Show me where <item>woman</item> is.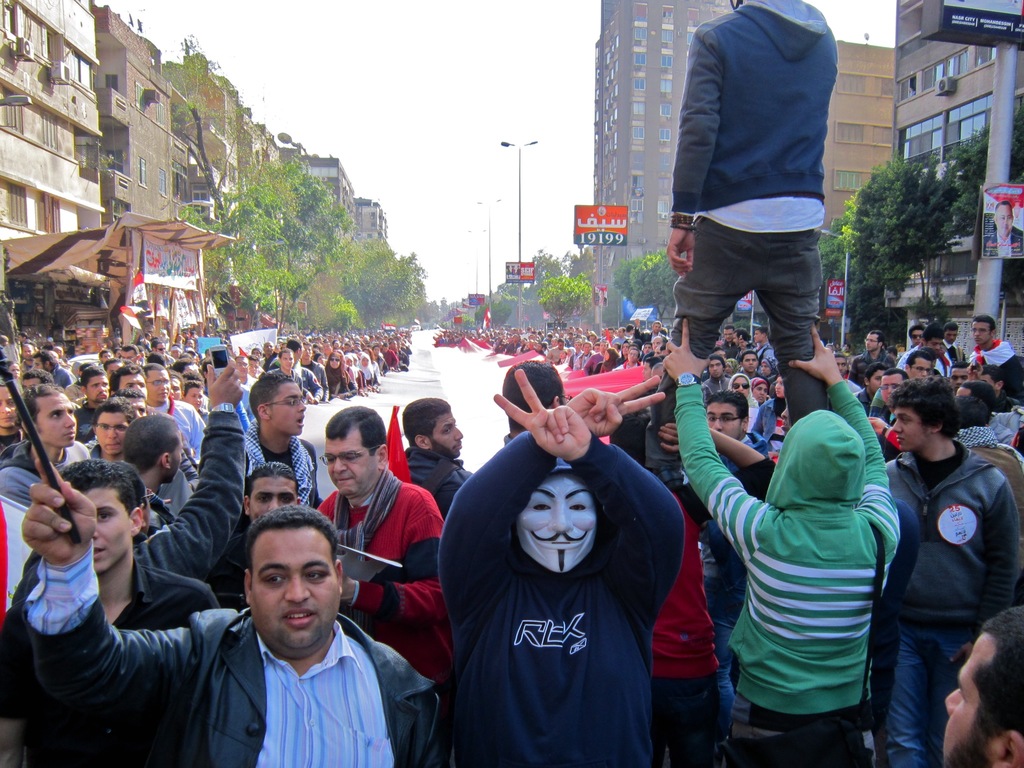
<item>woman</item> is at [602,348,619,373].
